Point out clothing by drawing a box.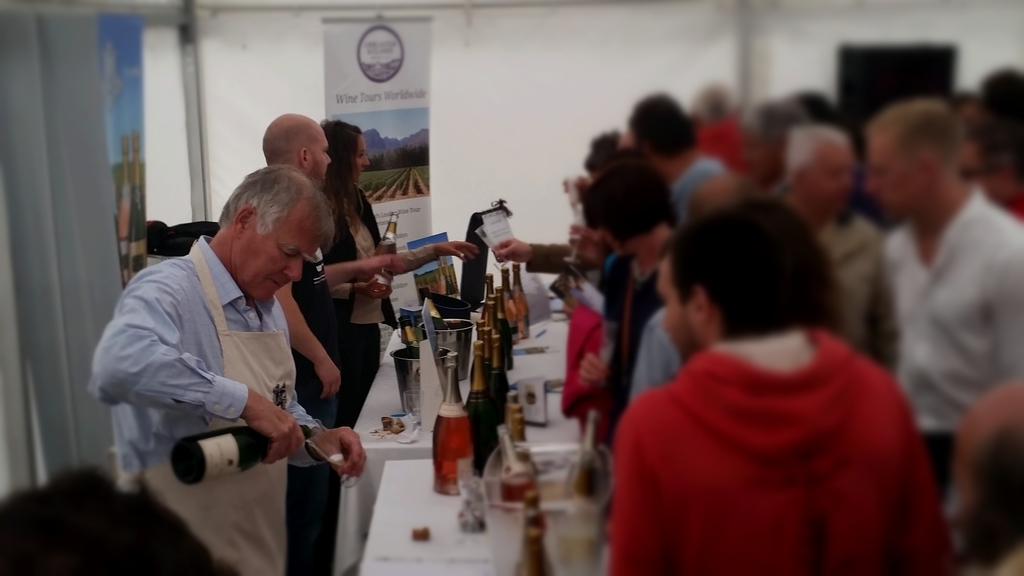
(664, 156, 725, 224).
